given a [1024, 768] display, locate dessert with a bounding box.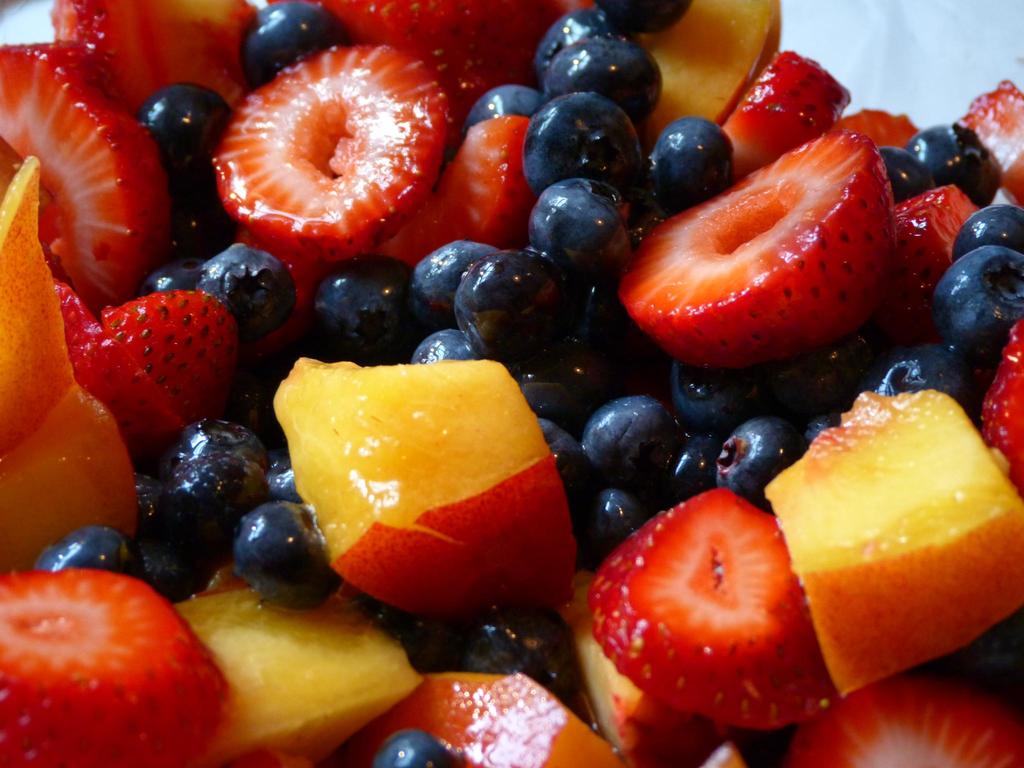
Located: (404,663,622,767).
